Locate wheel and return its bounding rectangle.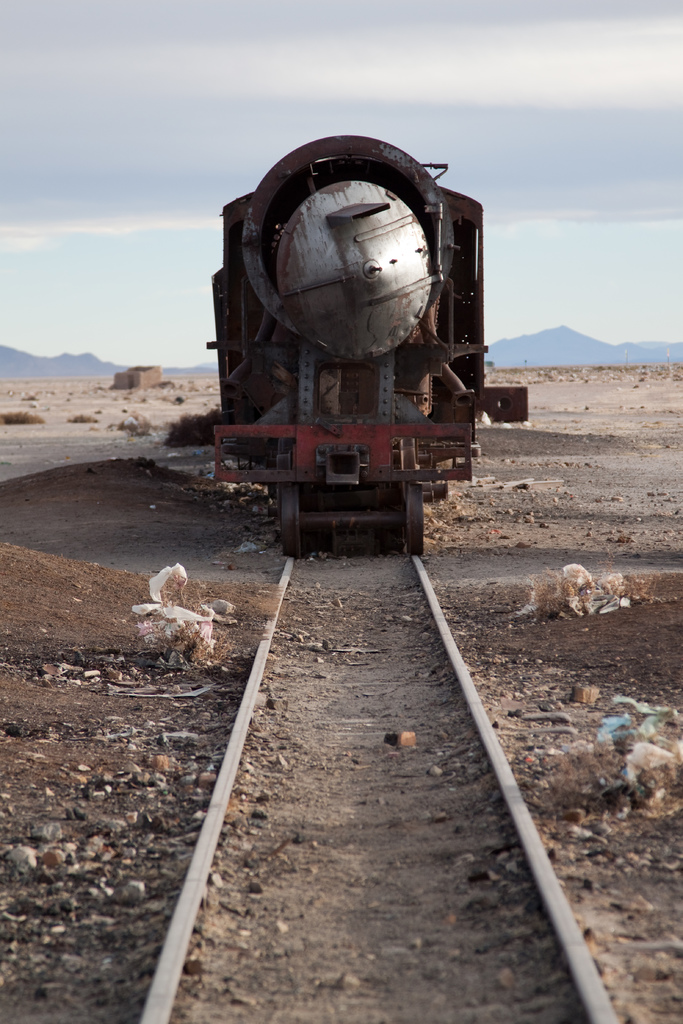
bbox=(401, 481, 420, 554).
